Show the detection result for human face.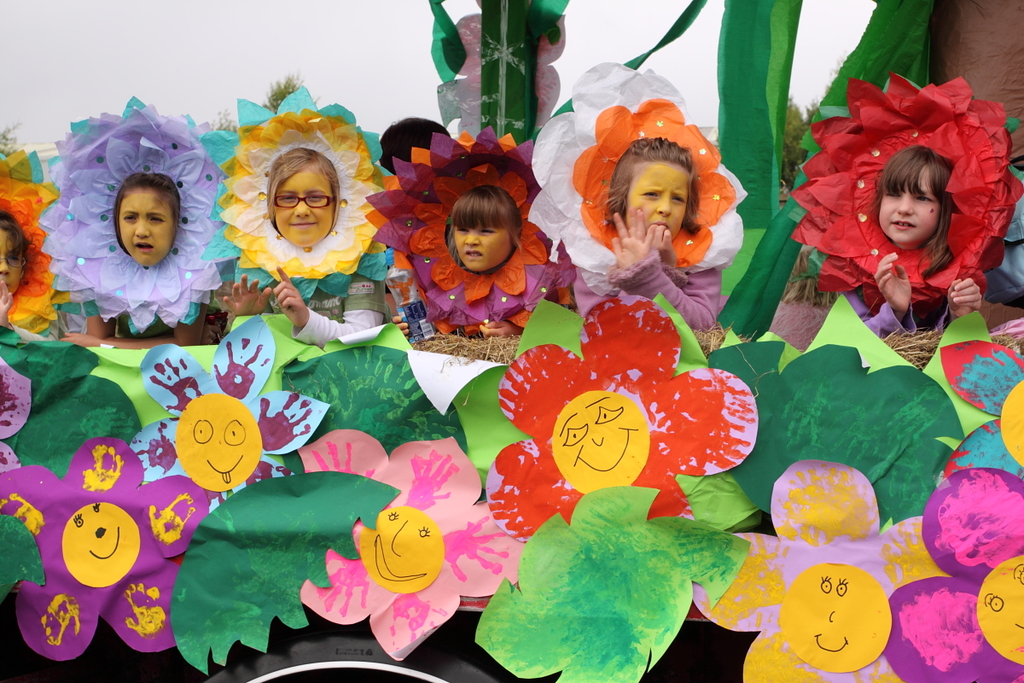
bbox=(876, 166, 943, 244).
